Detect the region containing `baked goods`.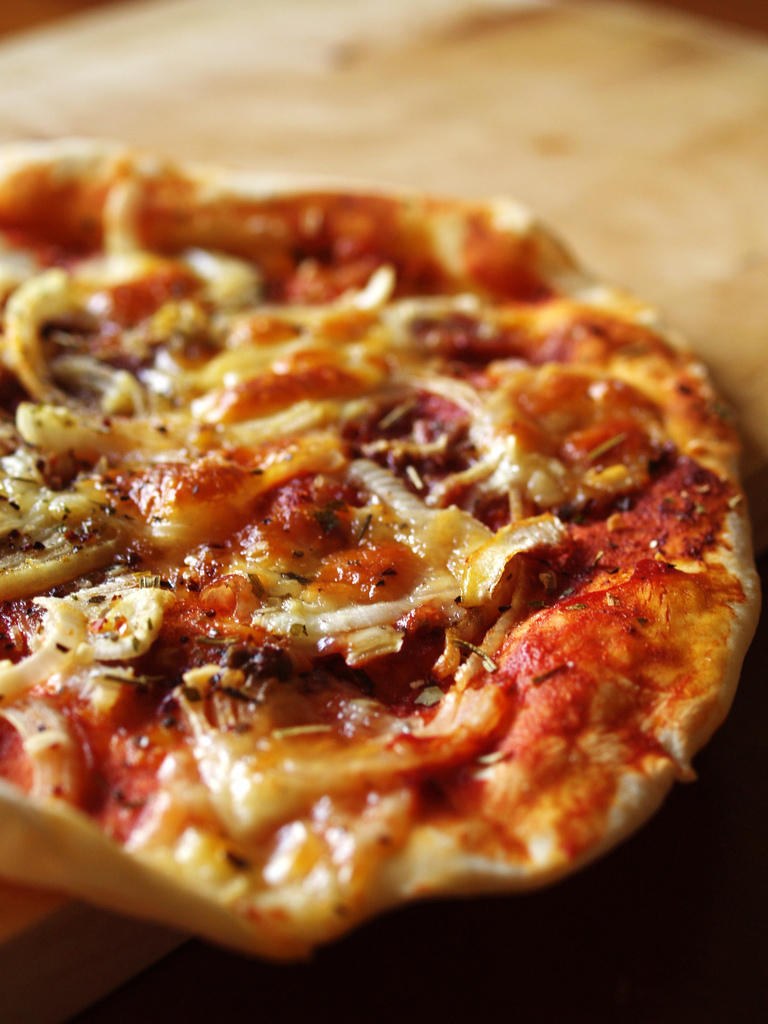
select_region(0, 134, 763, 961).
